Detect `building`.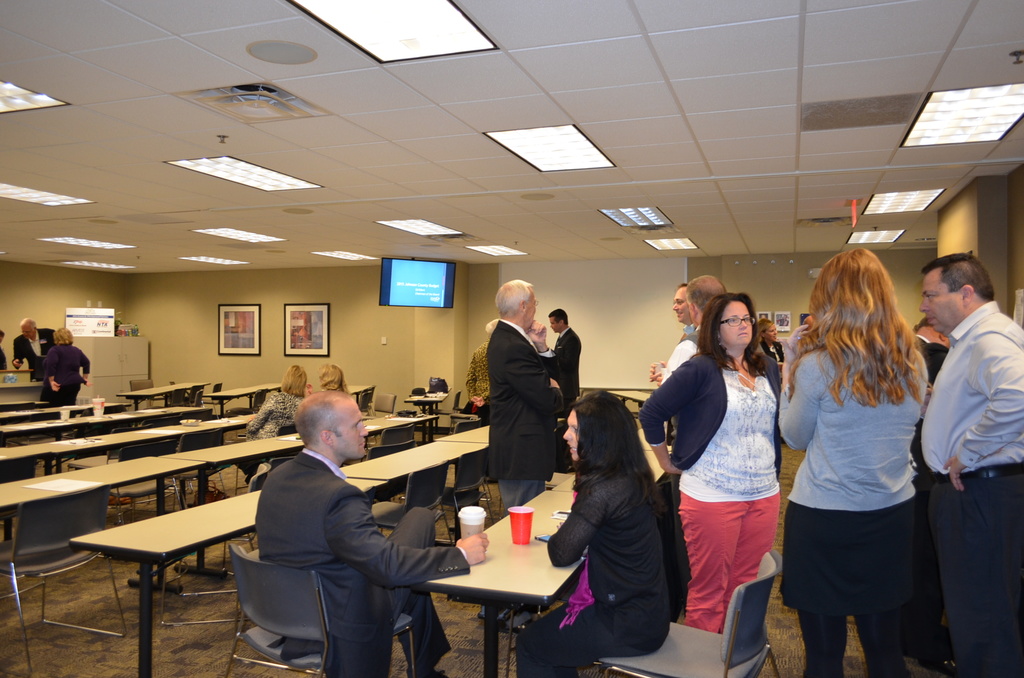
Detected at l=0, t=0, r=1023, b=677.
